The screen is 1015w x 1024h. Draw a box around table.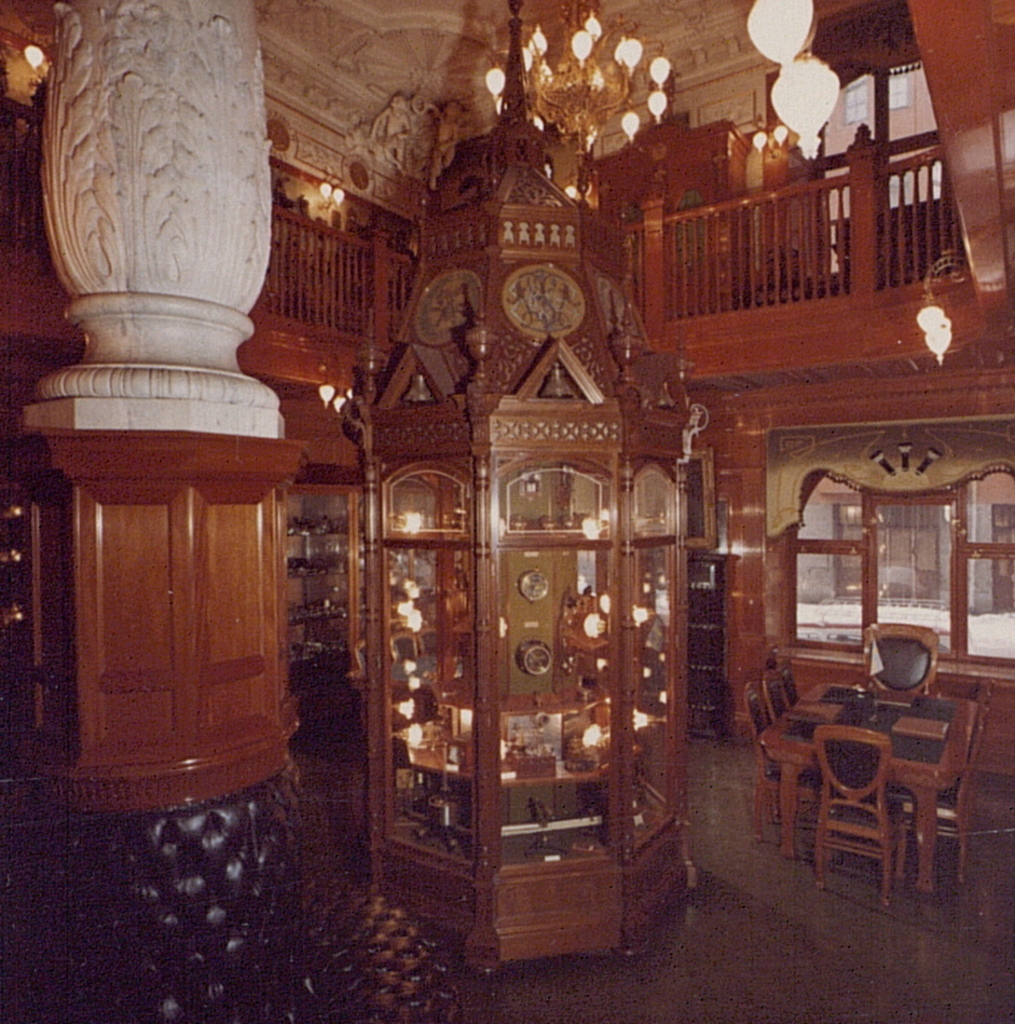
left=757, top=660, right=993, bottom=897.
